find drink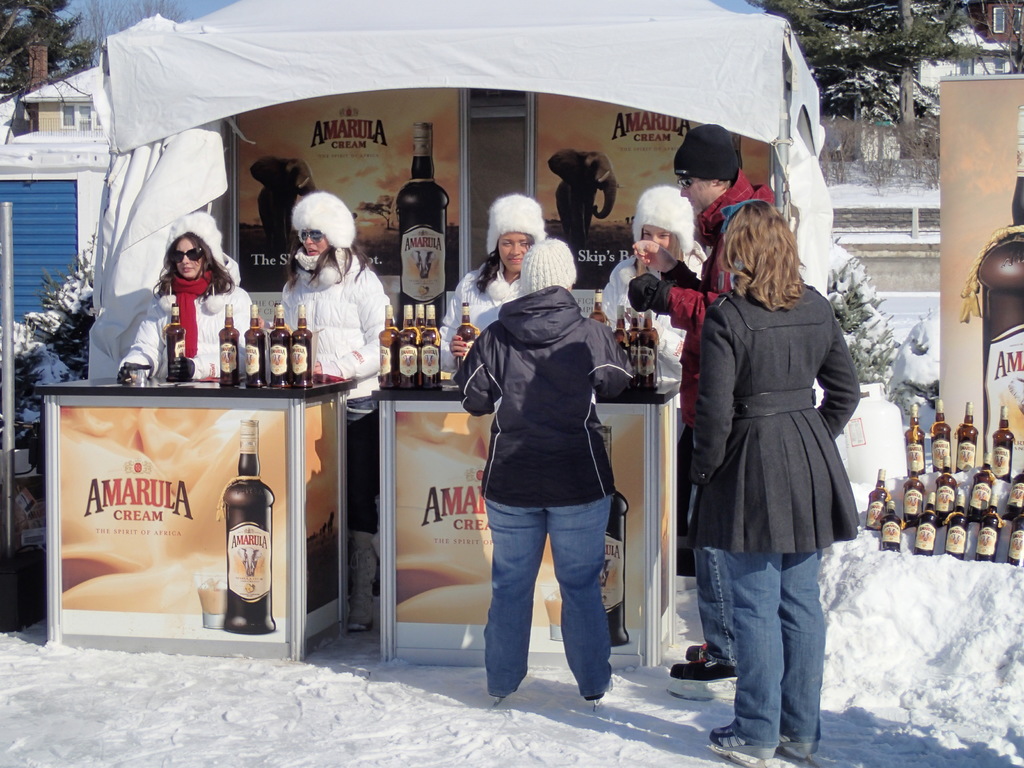
{"x1": 223, "y1": 306, "x2": 236, "y2": 389}
